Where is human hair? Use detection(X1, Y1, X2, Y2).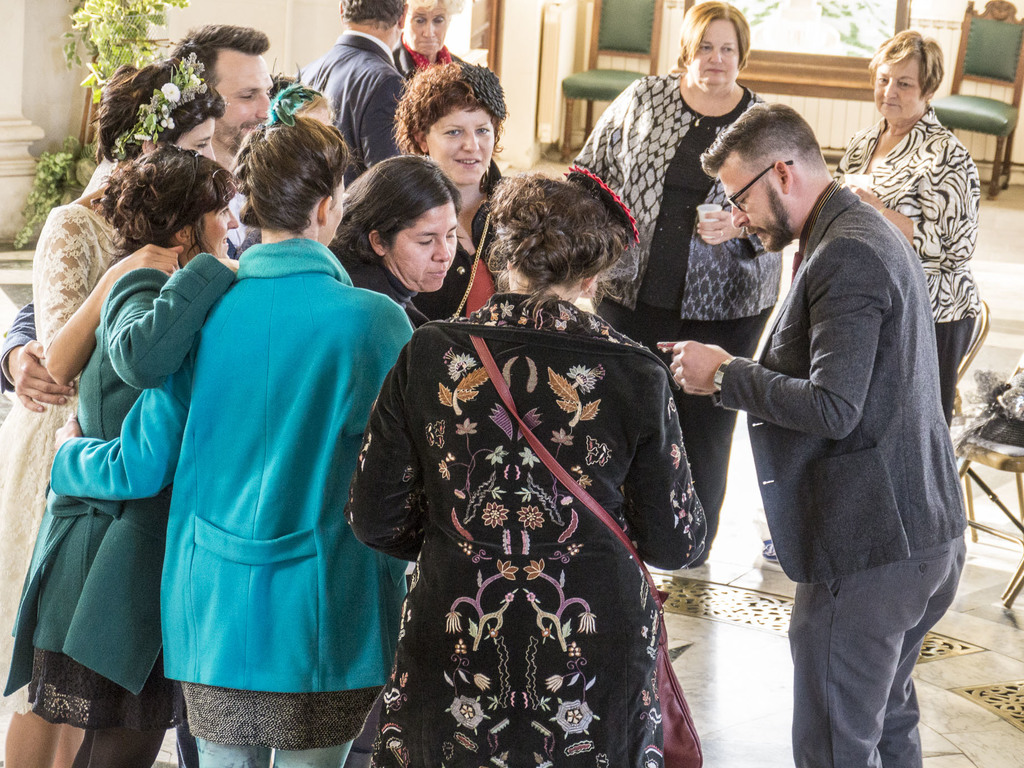
detection(93, 63, 227, 158).
